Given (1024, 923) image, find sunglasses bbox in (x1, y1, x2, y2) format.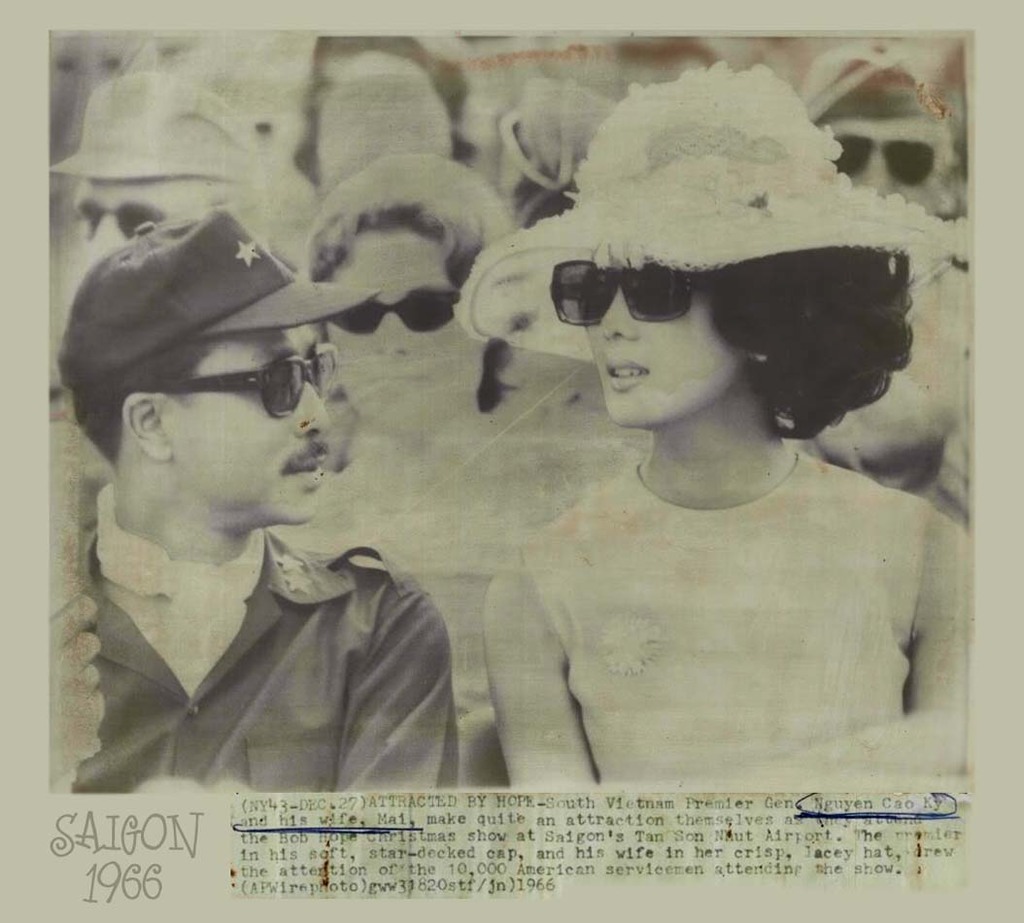
(328, 287, 460, 330).
